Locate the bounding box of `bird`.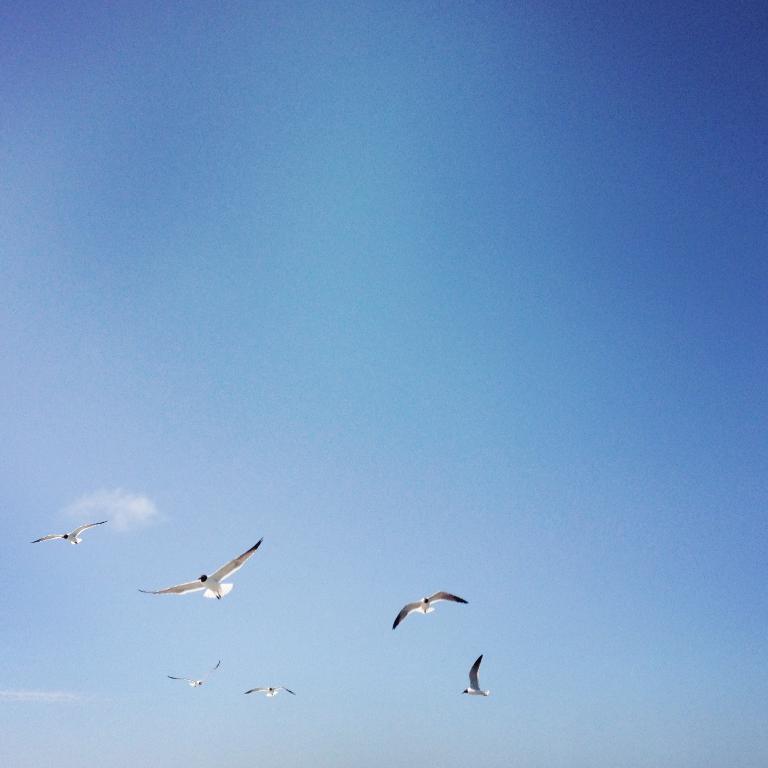
Bounding box: (left=167, top=661, right=216, bottom=688).
